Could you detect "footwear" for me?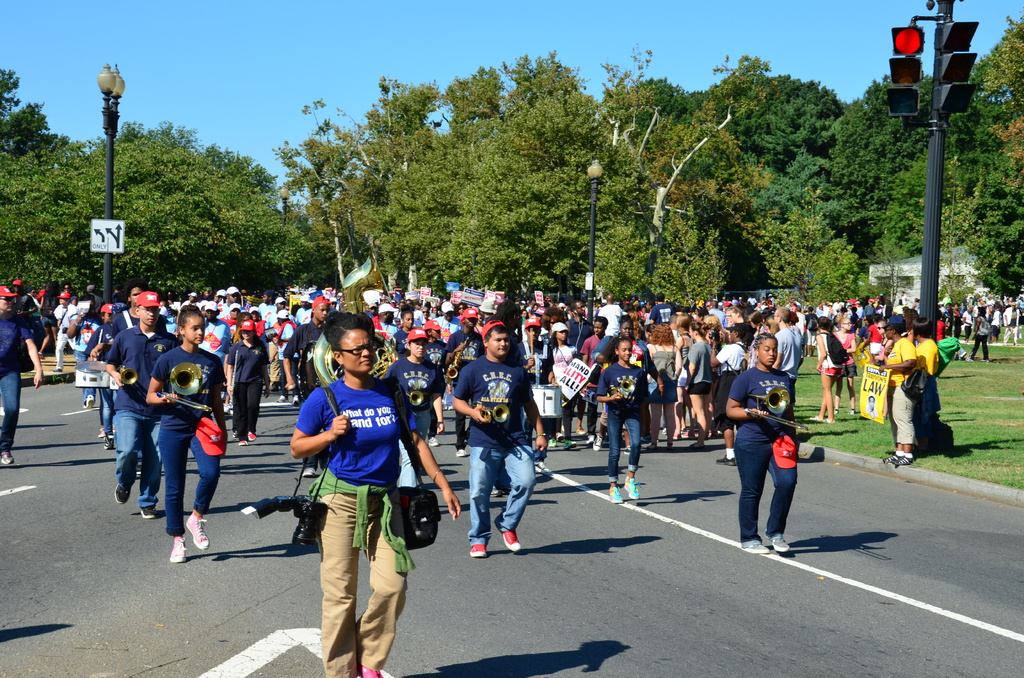
Detection result: region(248, 430, 257, 439).
